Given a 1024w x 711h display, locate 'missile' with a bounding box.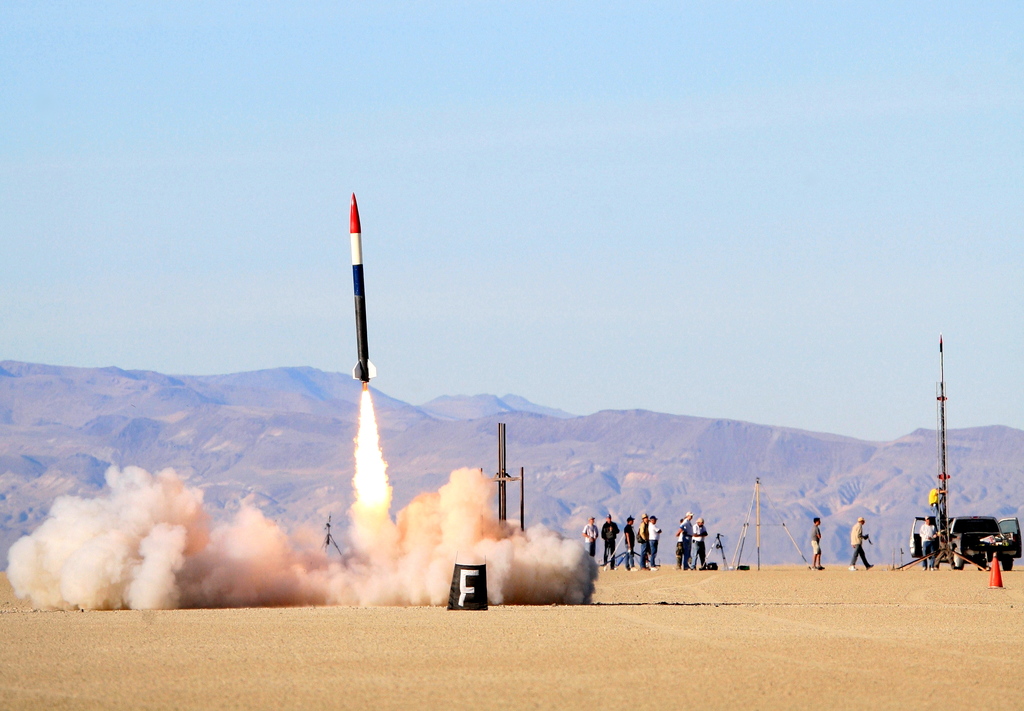
Located: [left=349, top=193, right=378, bottom=386].
